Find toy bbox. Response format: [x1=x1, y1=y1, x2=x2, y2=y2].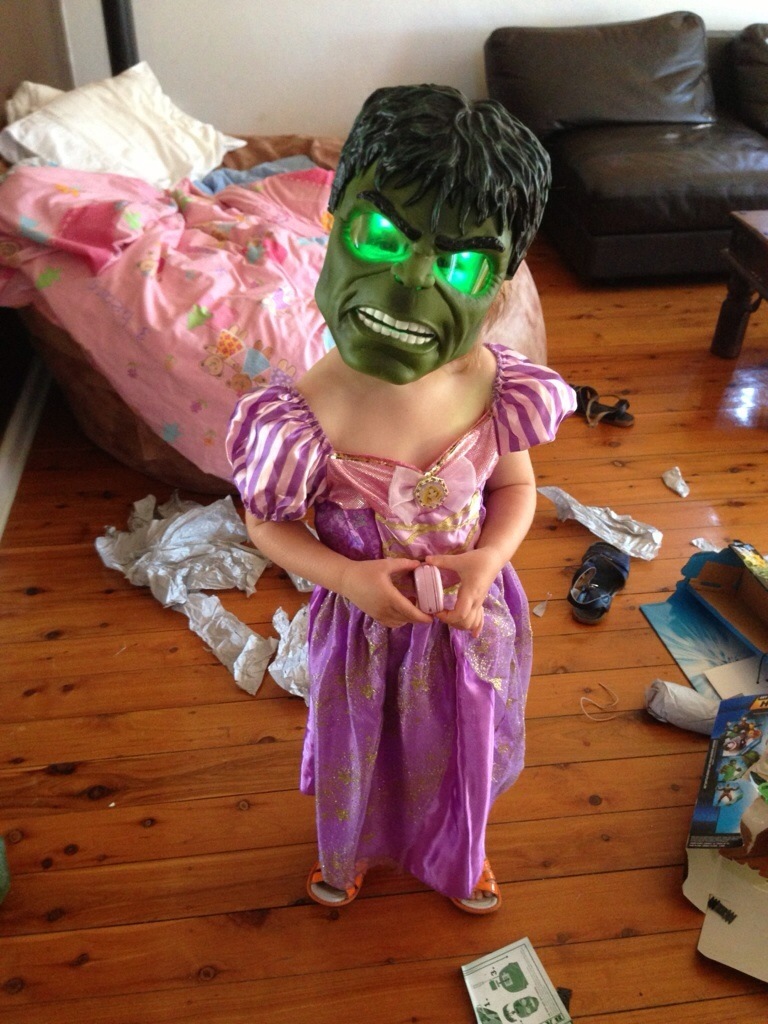
[x1=306, y1=87, x2=542, y2=408].
